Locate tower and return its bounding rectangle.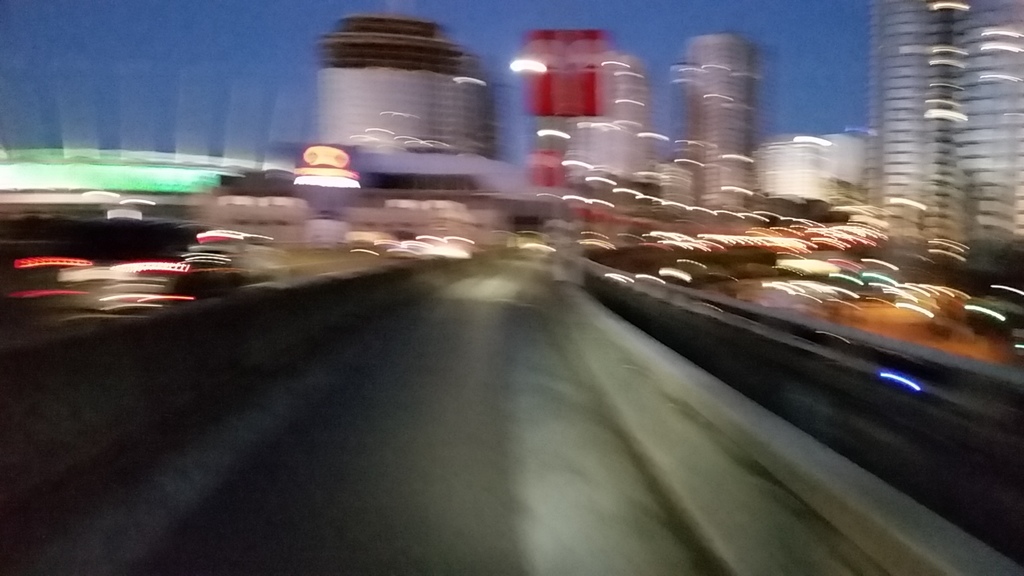
locate(320, 11, 456, 150).
